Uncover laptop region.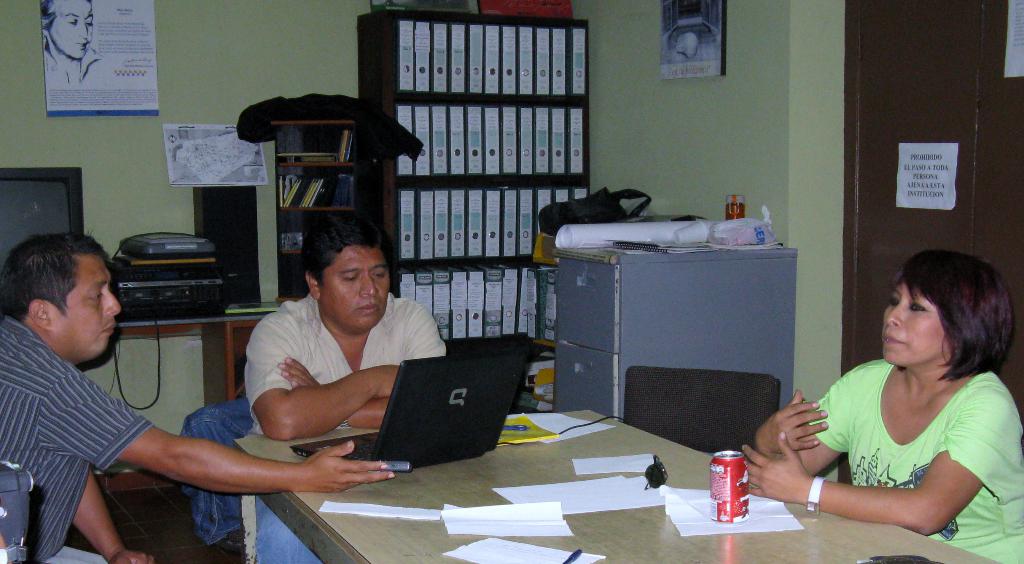
Uncovered: 286/350/533/476.
